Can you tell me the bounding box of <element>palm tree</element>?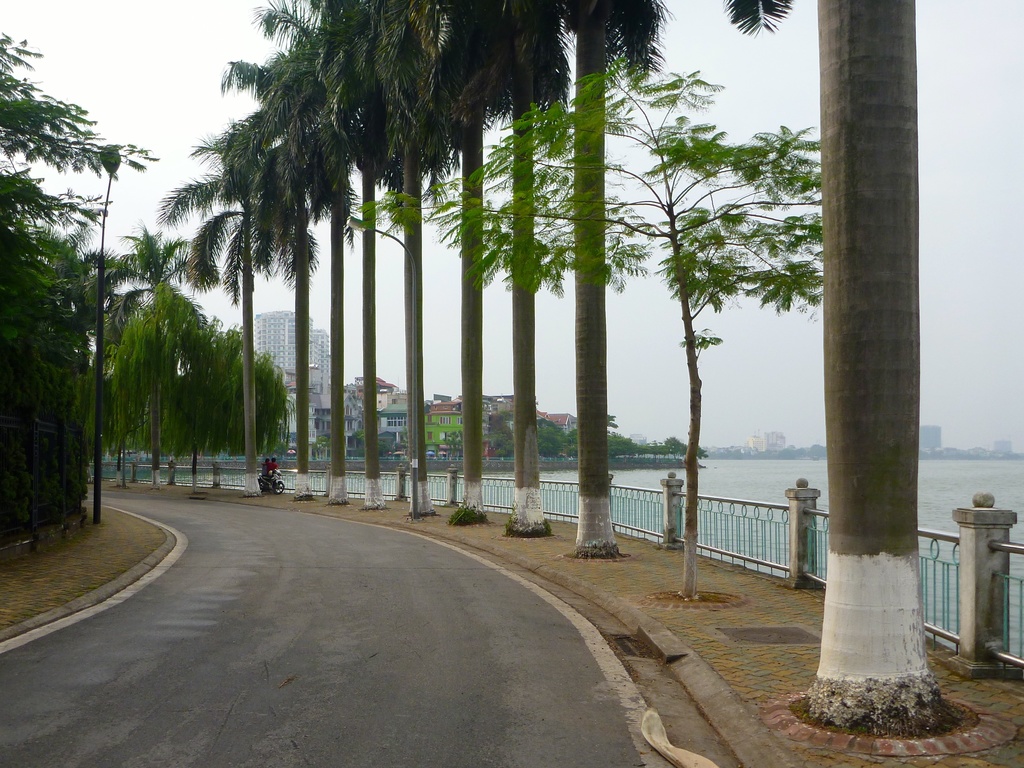
select_region(157, 139, 329, 502).
